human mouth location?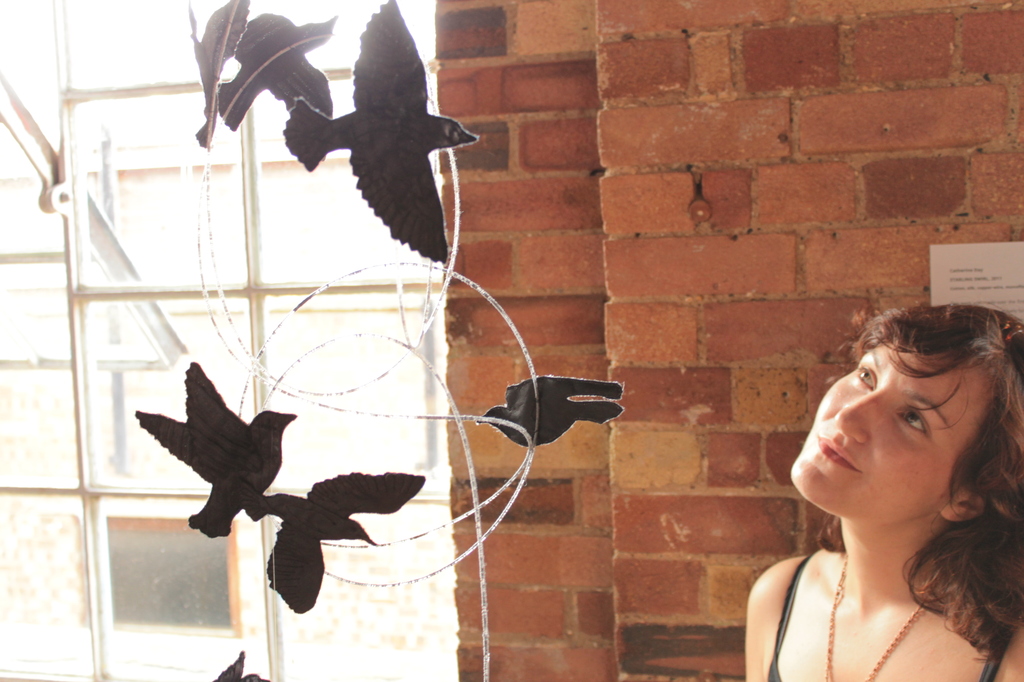
813/432/866/478
